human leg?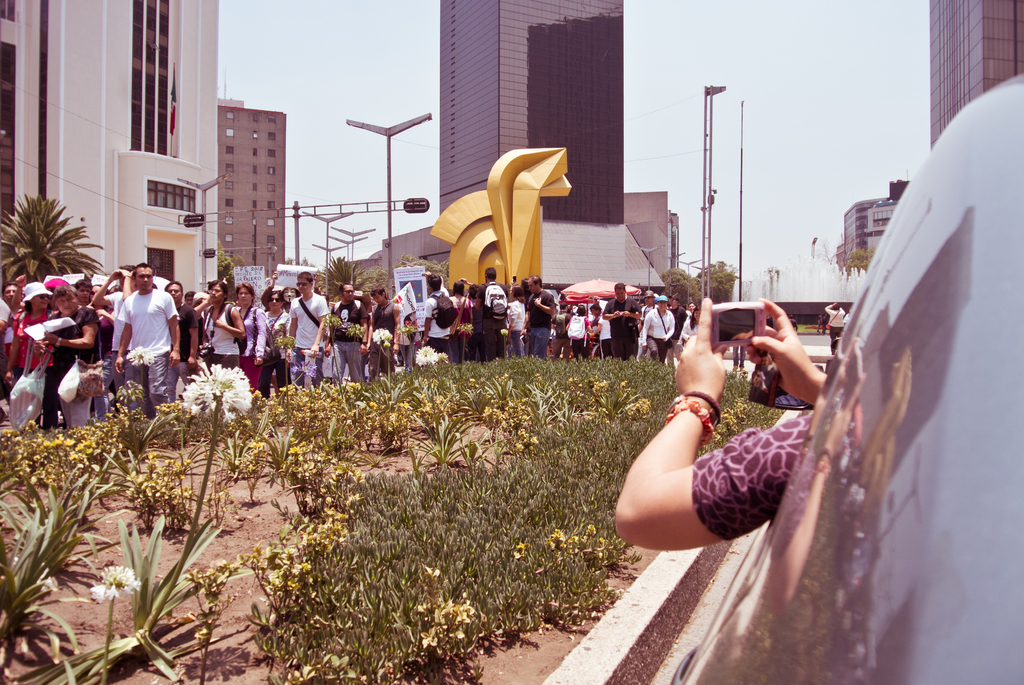
(left=72, top=398, right=90, bottom=427)
